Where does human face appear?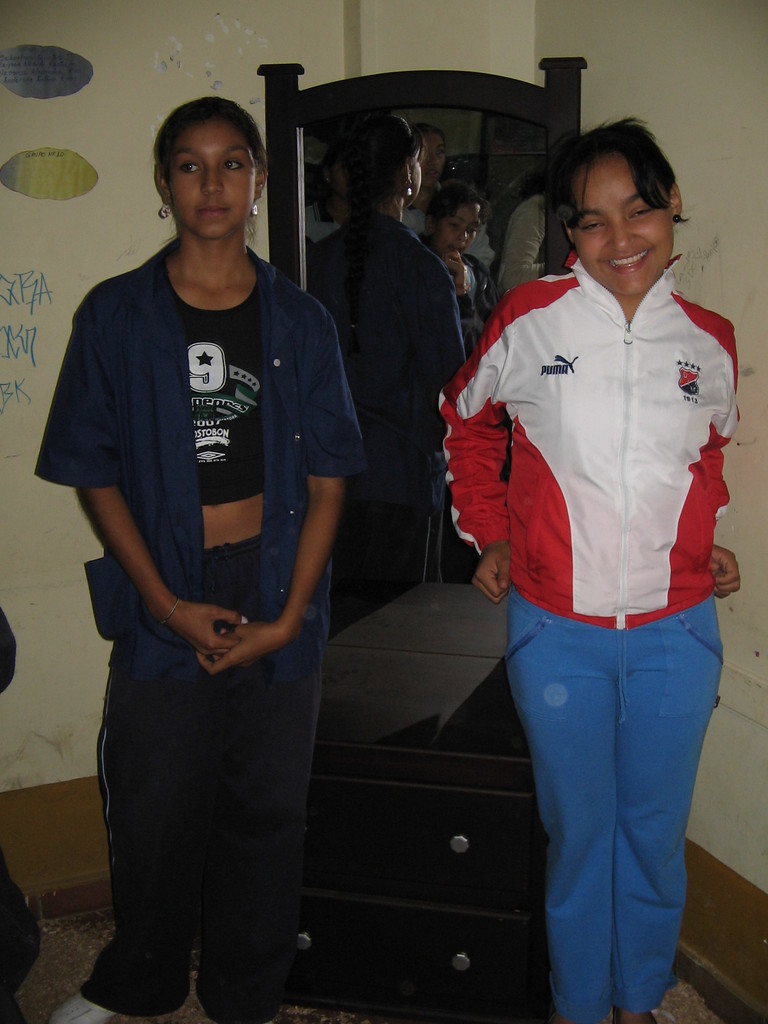
Appears at box(164, 111, 256, 236).
